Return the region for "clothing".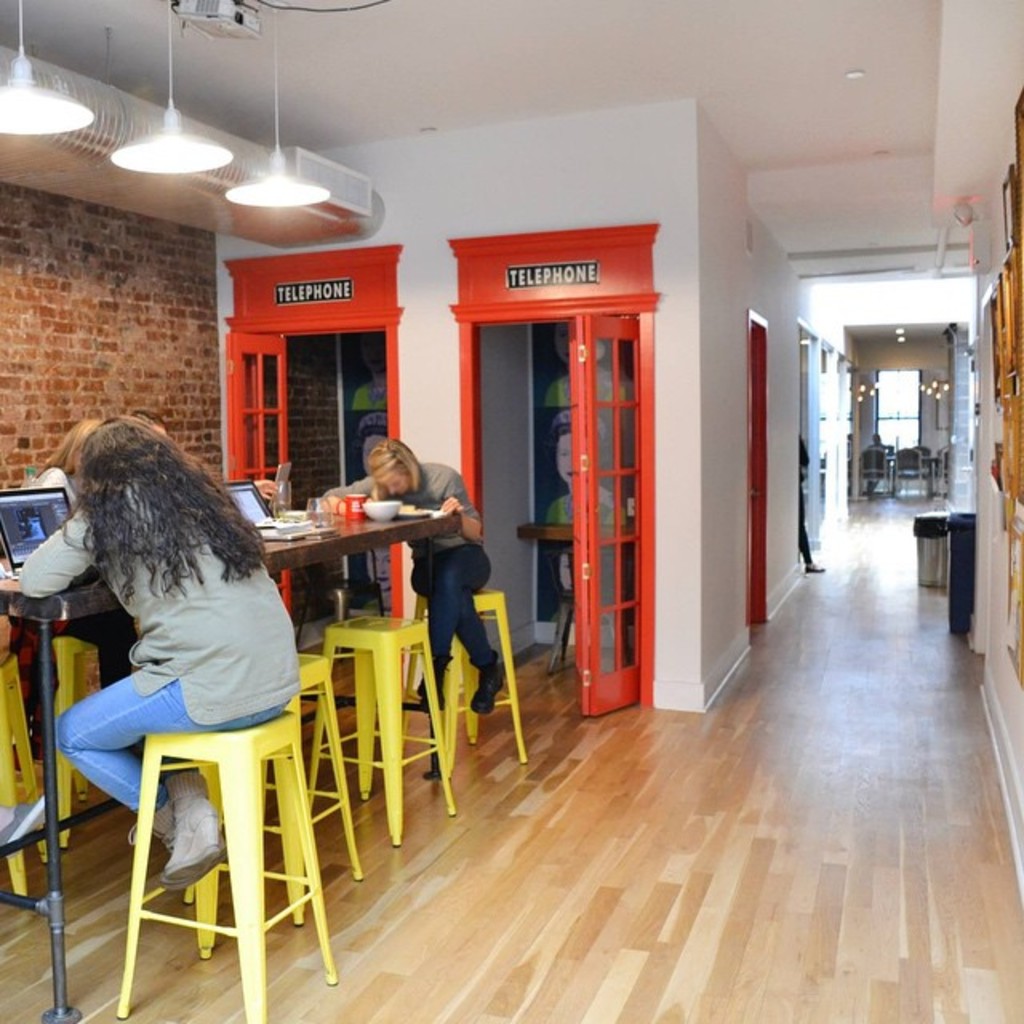
542 482 626 523.
